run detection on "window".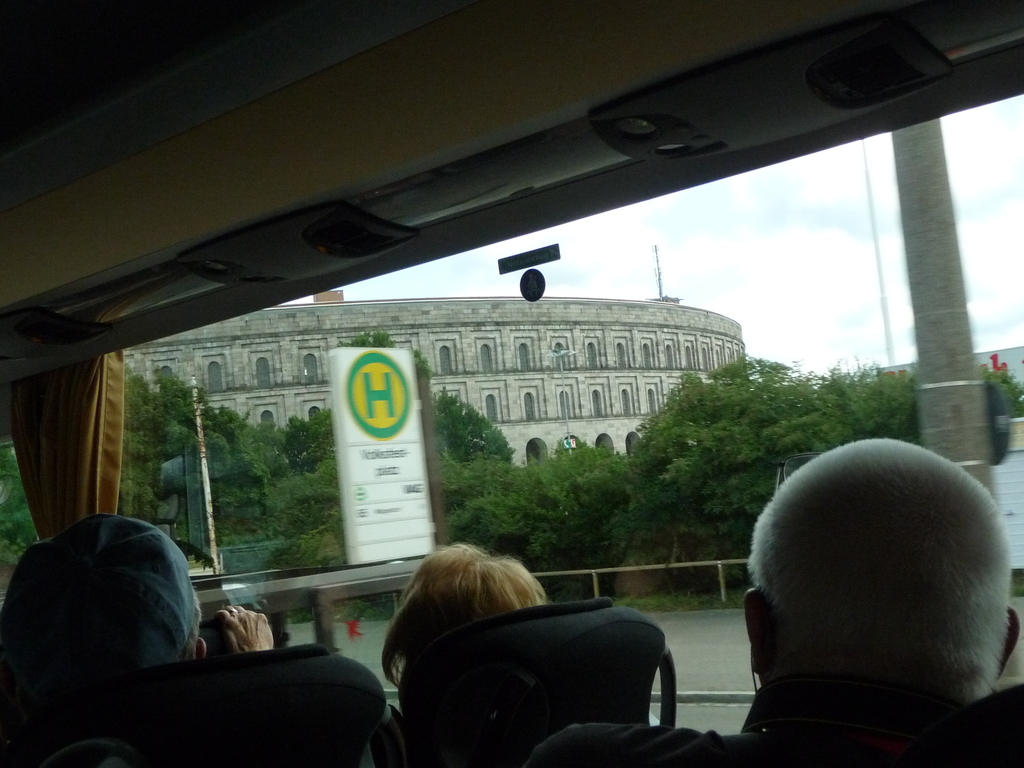
Result: BBox(514, 338, 541, 372).
